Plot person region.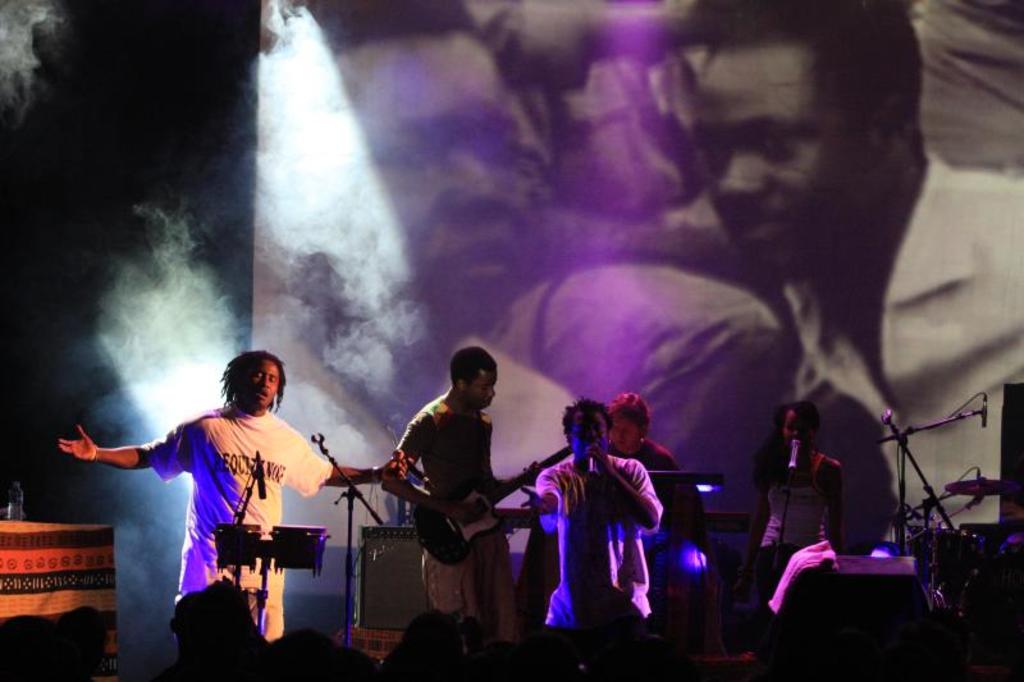
Plotted at left=390, top=352, right=536, bottom=626.
